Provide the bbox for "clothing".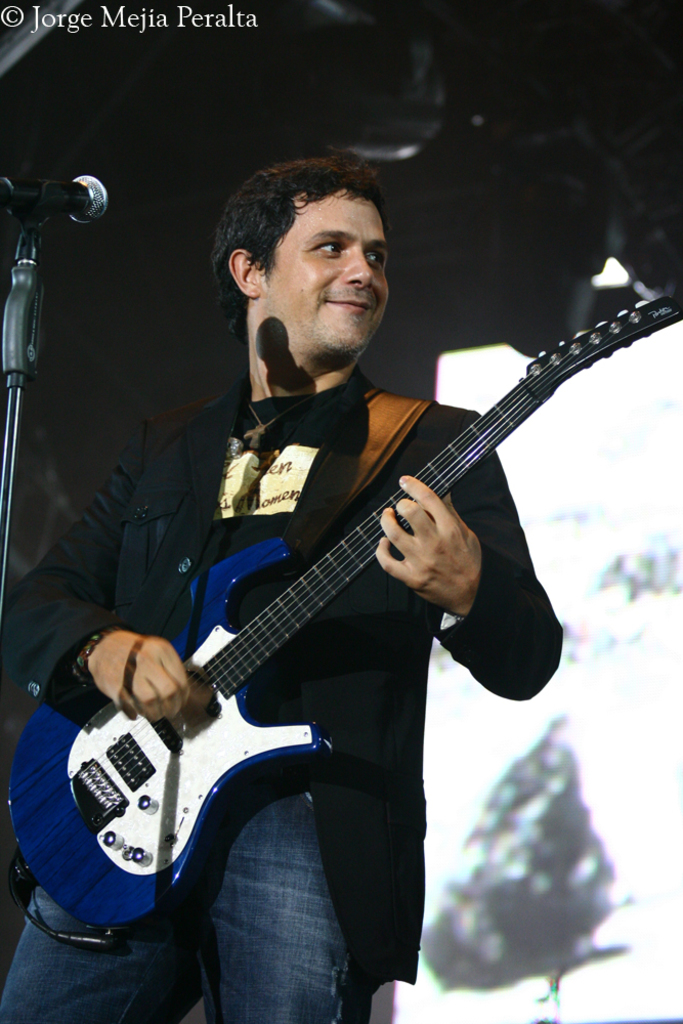
x1=2, y1=380, x2=559, y2=981.
